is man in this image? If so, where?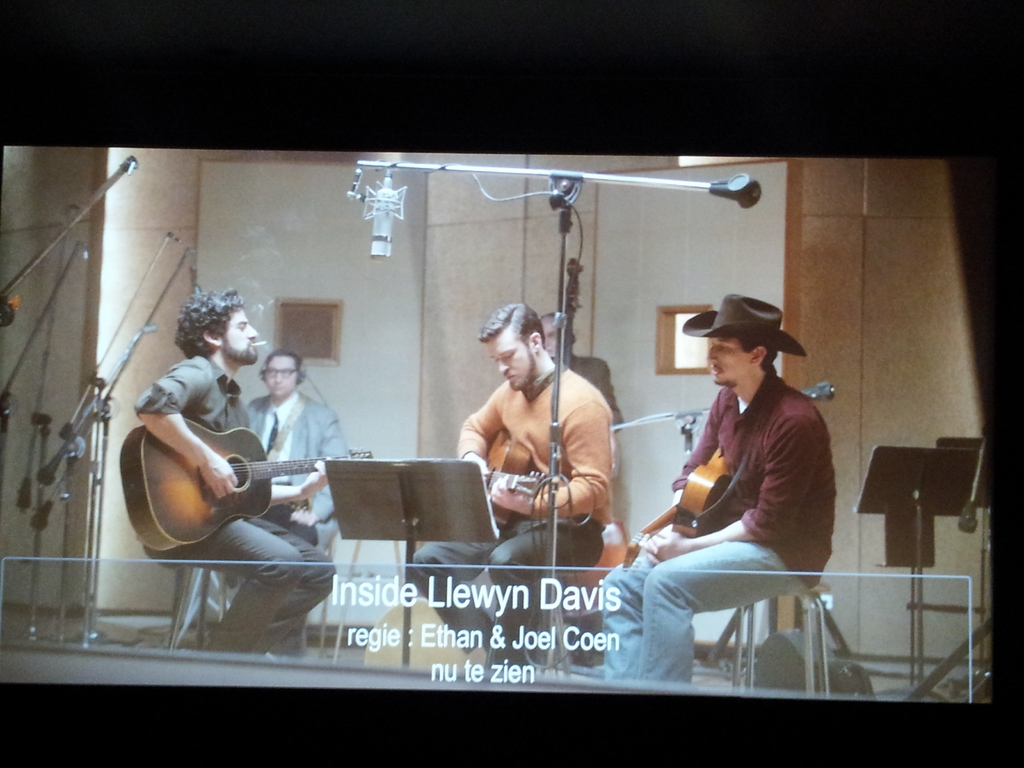
Yes, at <region>236, 348, 412, 651</region>.
